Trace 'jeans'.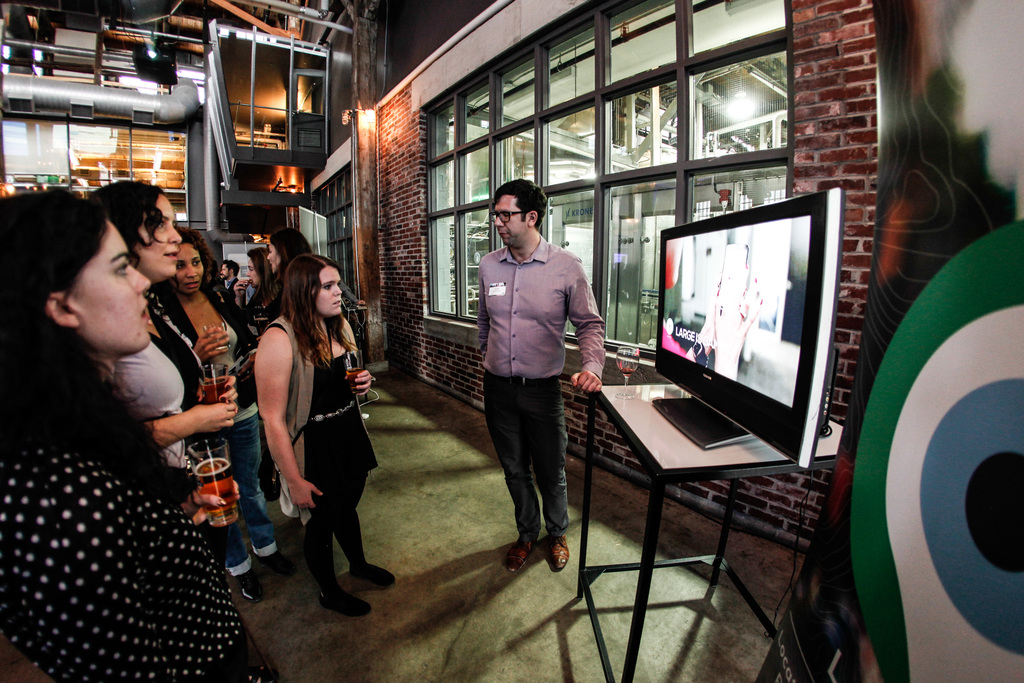
Traced to 304:414:374:588.
